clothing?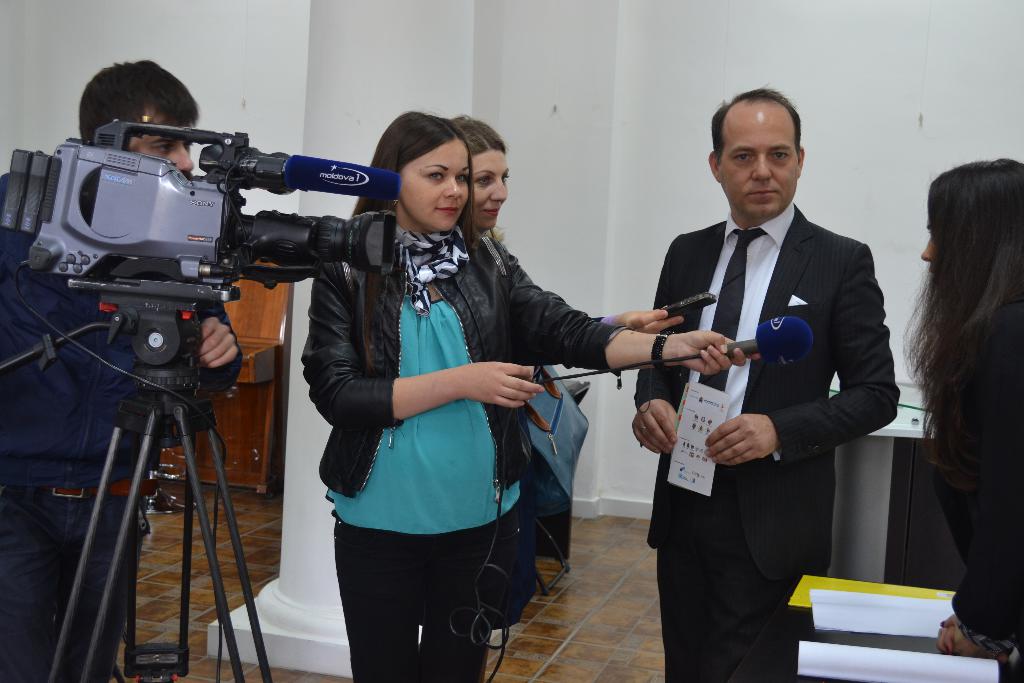
{"x1": 645, "y1": 147, "x2": 893, "y2": 629}
